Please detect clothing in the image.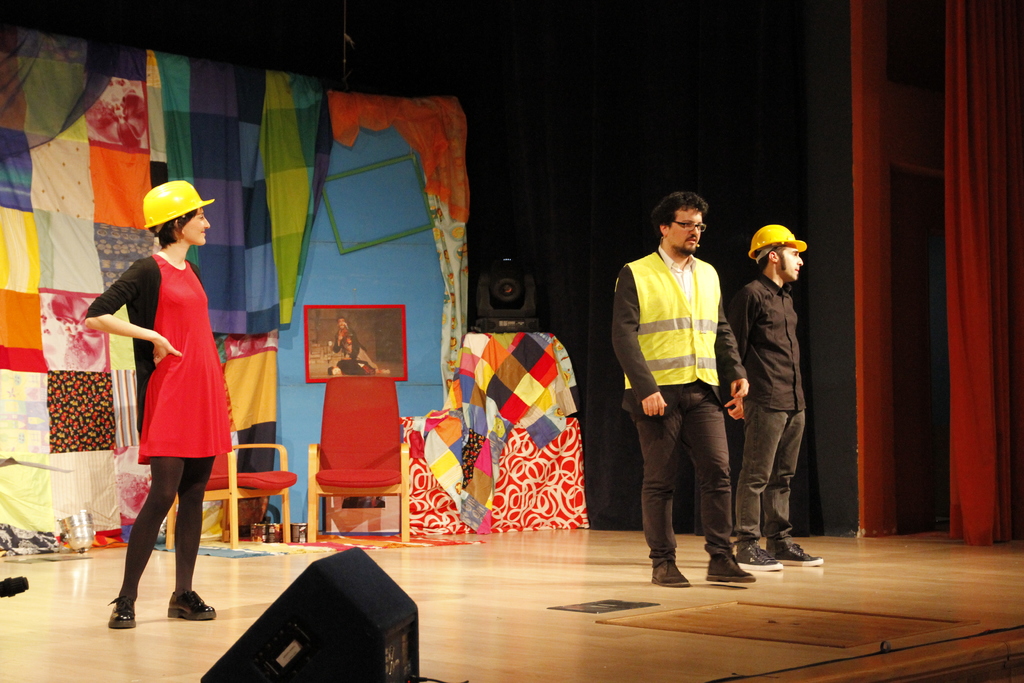
x1=326, y1=327, x2=378, y2=373.
